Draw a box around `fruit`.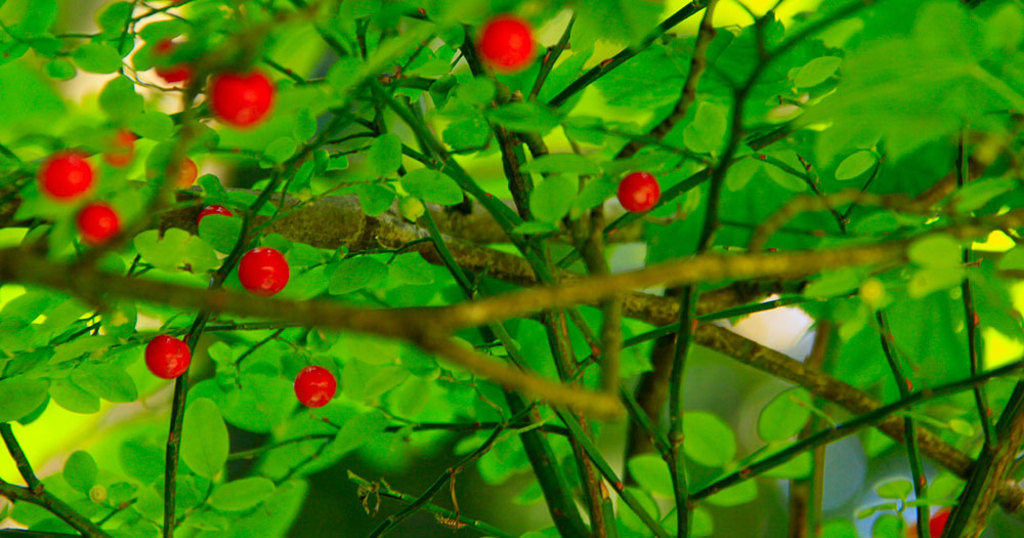
152, 35, 188, 82.
